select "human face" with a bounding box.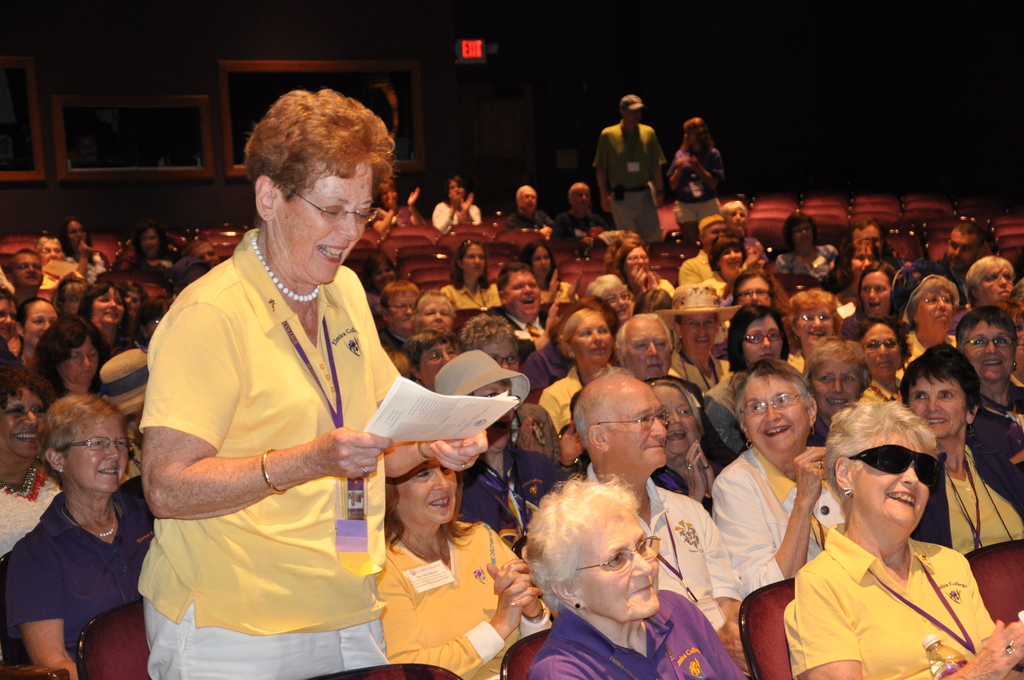
BBox(485, 337, 518, 373).
